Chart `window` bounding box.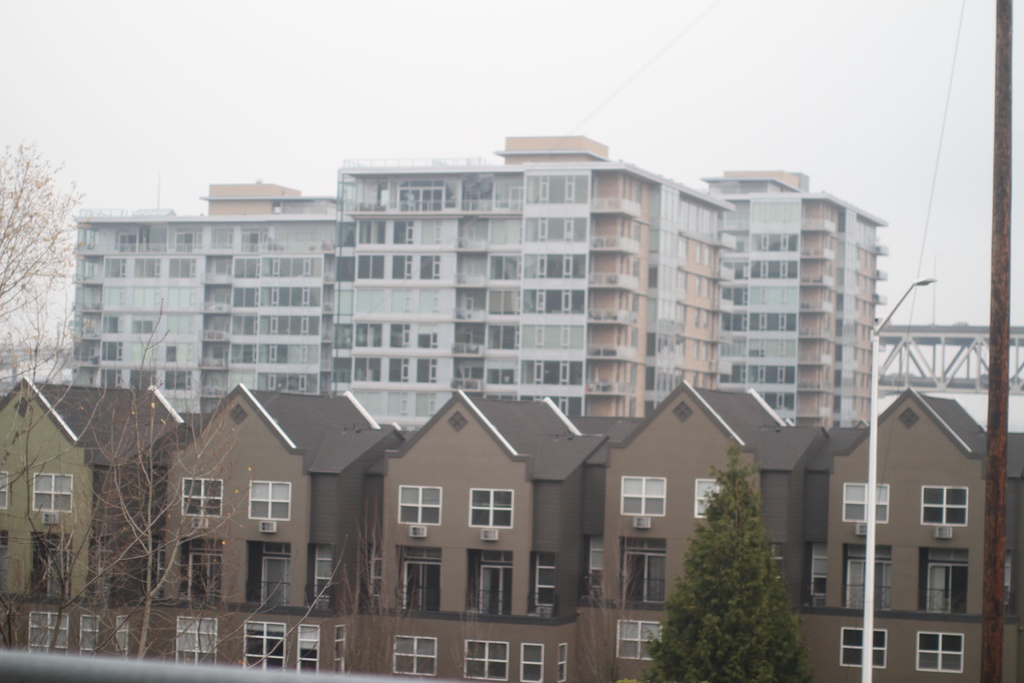
Charted: (x1=132, y1=320, x2=153, y2=335).
